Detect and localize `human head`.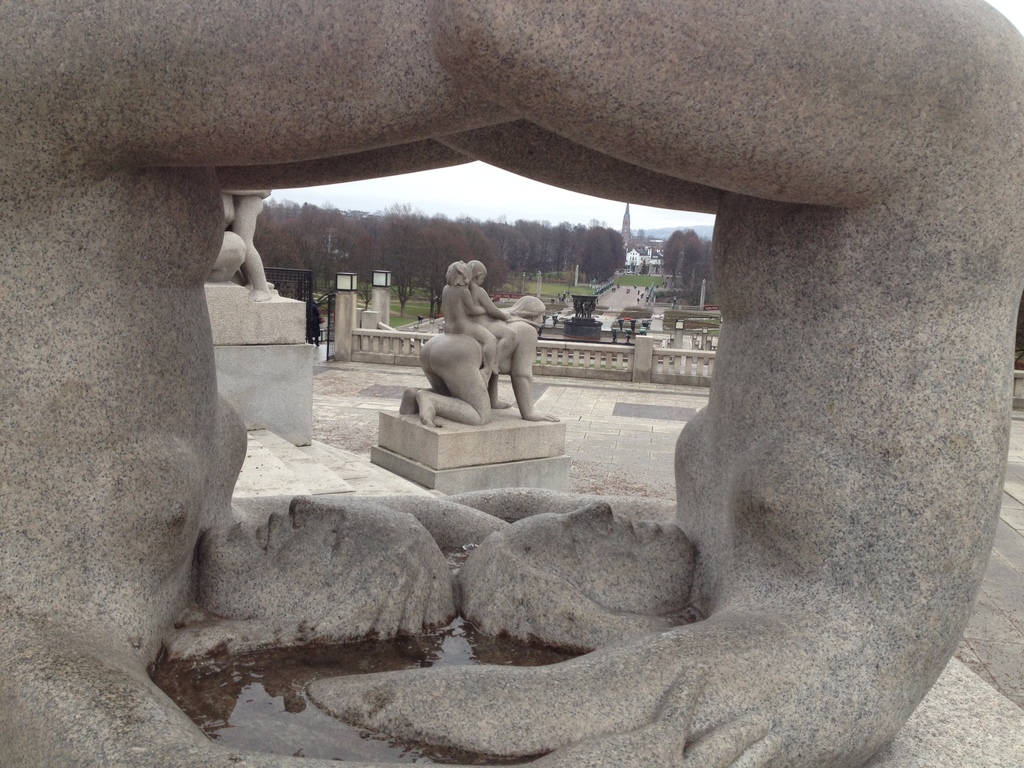
Localized at (500, 501, 694, 614).
